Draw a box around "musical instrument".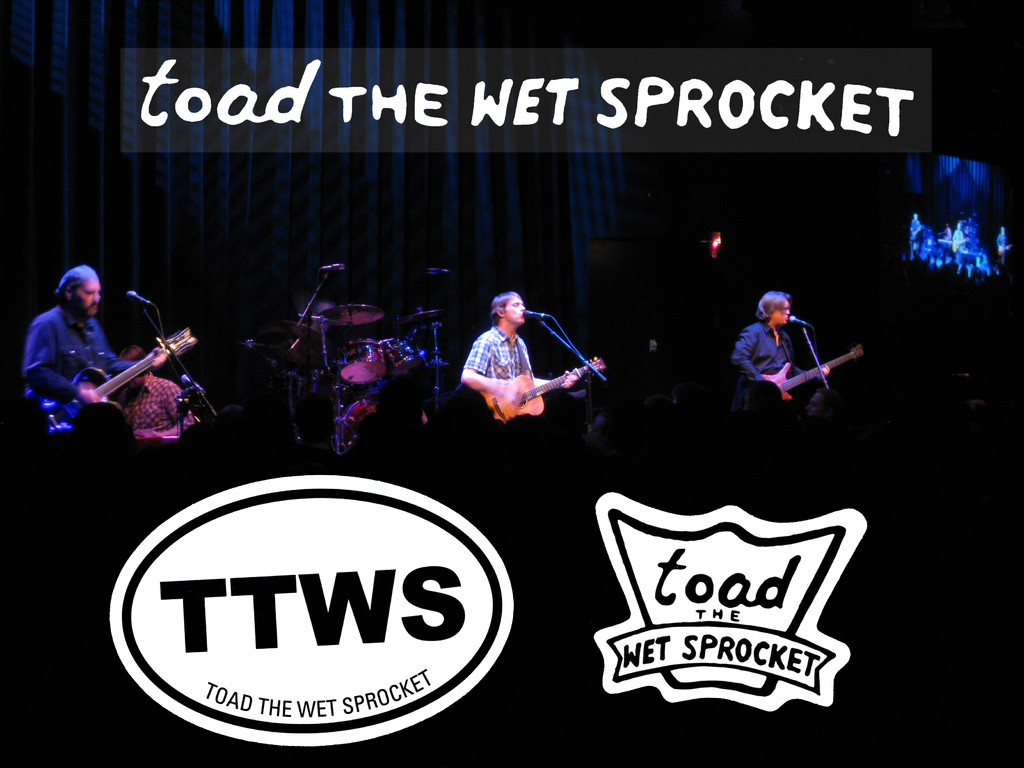
bbox=[760, 342, 871, 406].
